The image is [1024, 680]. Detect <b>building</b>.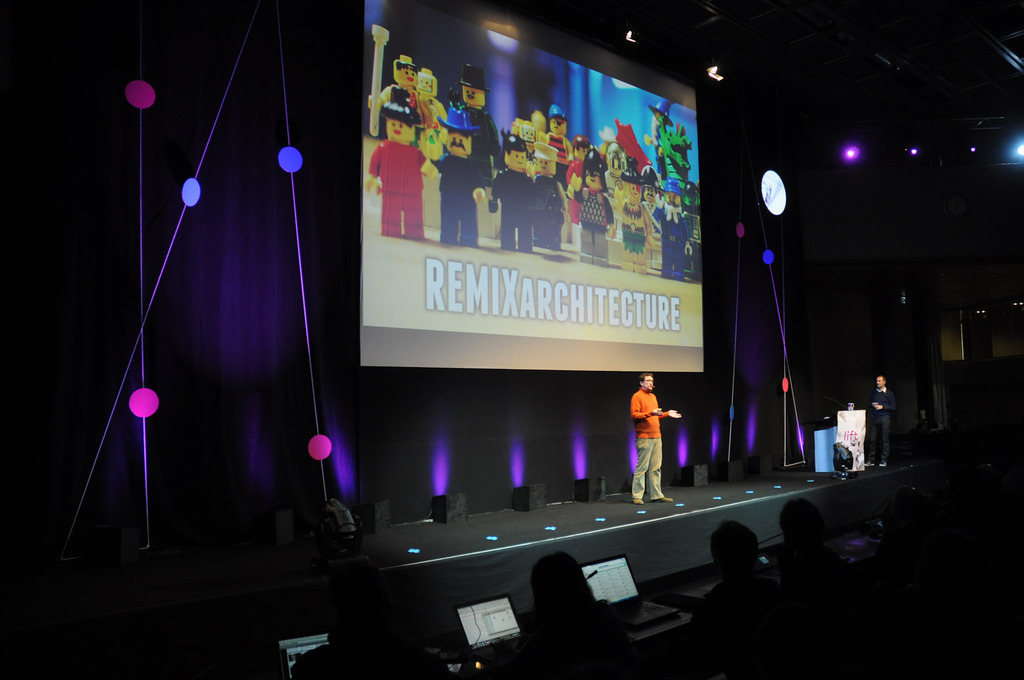
Detection: {"x1": 0, "y1": 0, "x2": 1023, "y2": 679}.
